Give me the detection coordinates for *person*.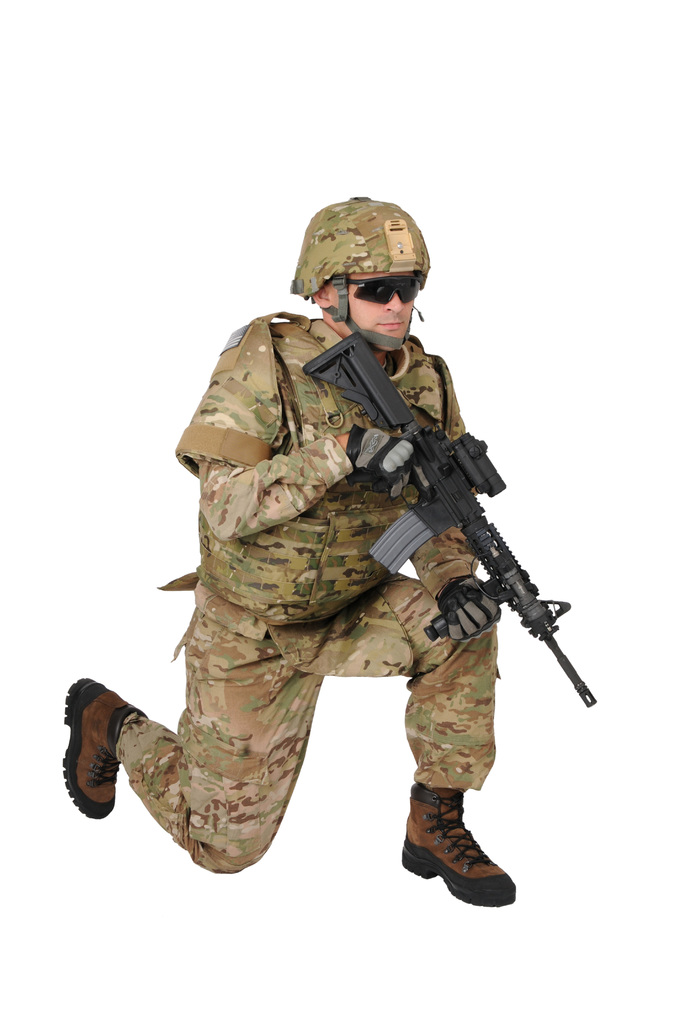
region(104, 246, 584, 969).
